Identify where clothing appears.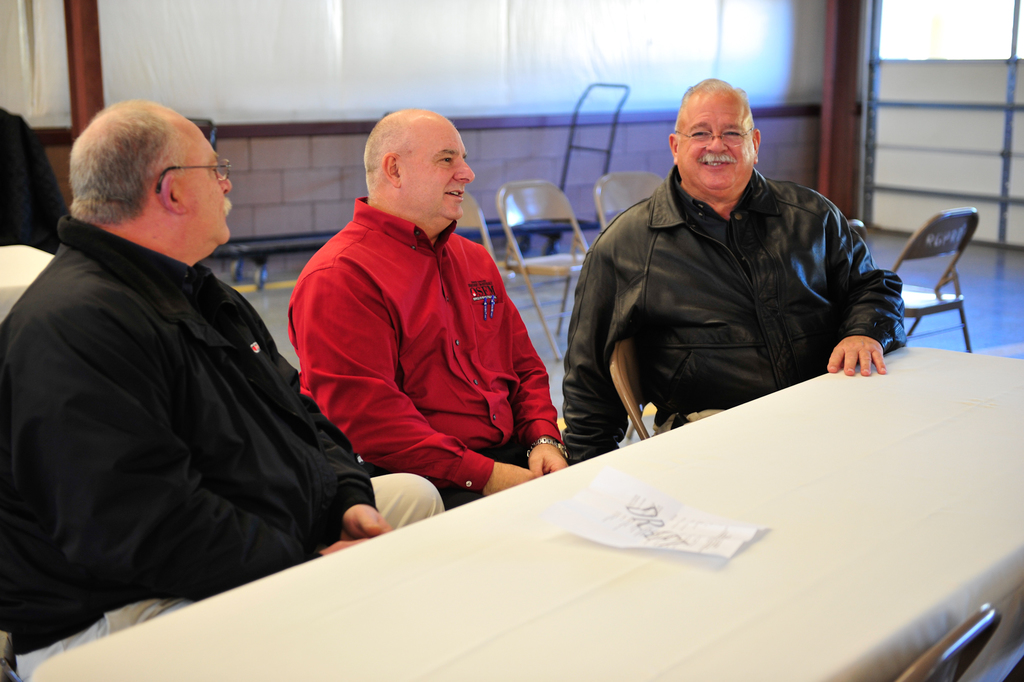
Appears at bbox=(298, 194, 569, 510).
